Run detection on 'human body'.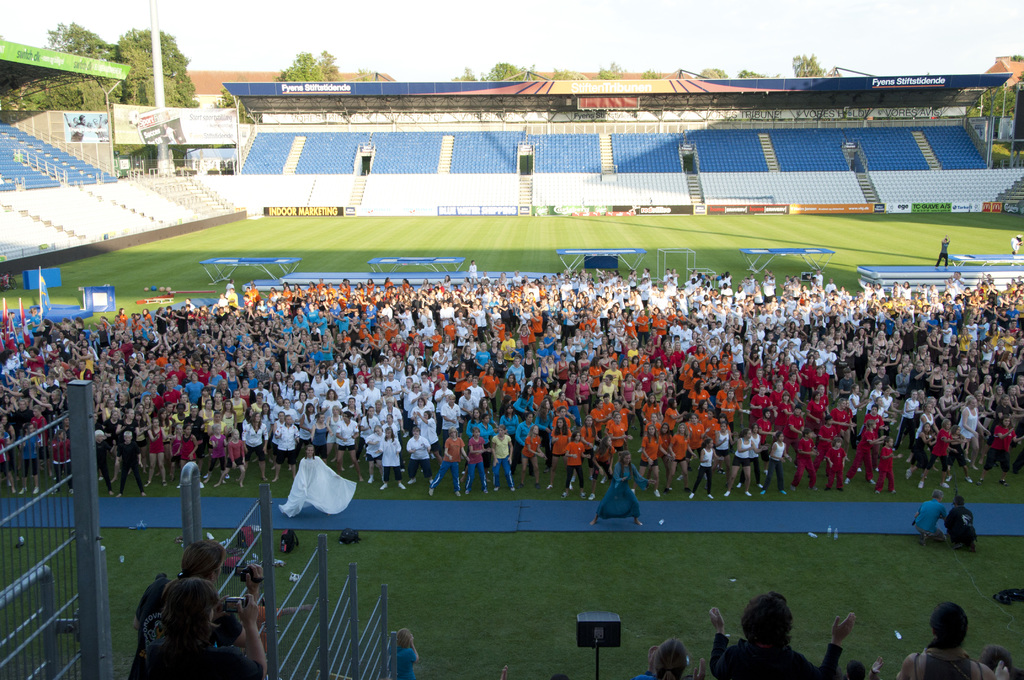
Result: 509/291/515/302.
